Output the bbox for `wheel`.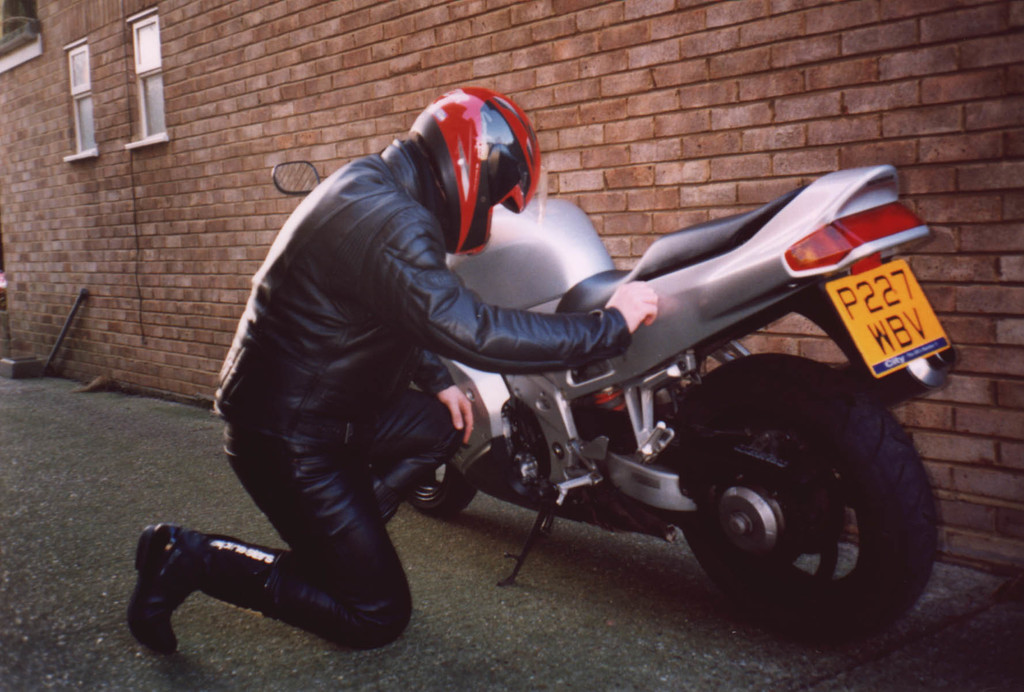
locate(721, 395, 926, 620).
